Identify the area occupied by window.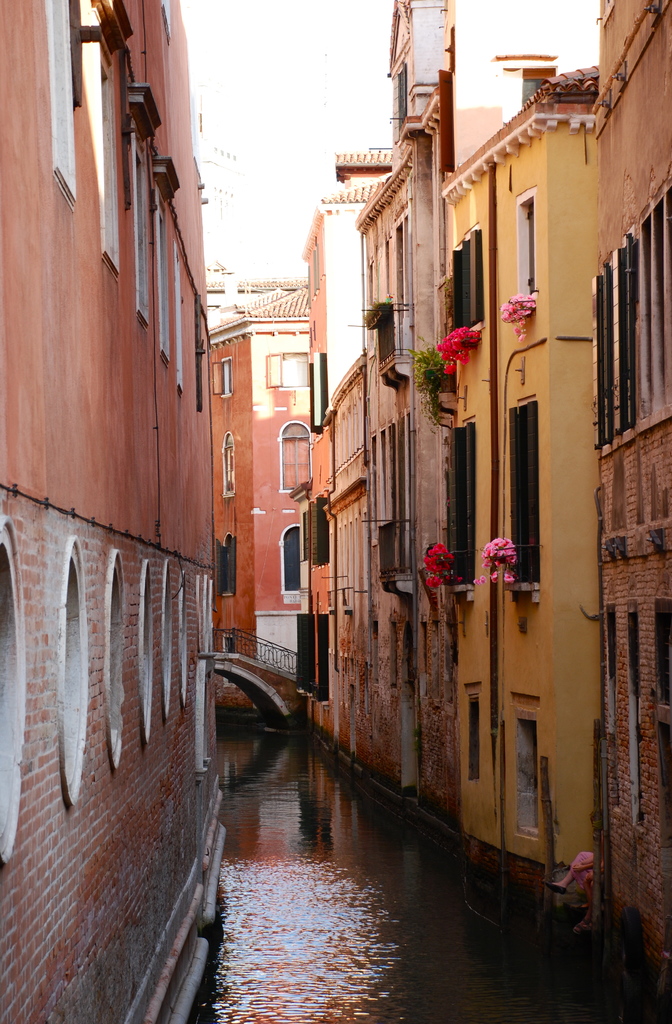
Area: left=502, top=397, right=536, bottom=607.
